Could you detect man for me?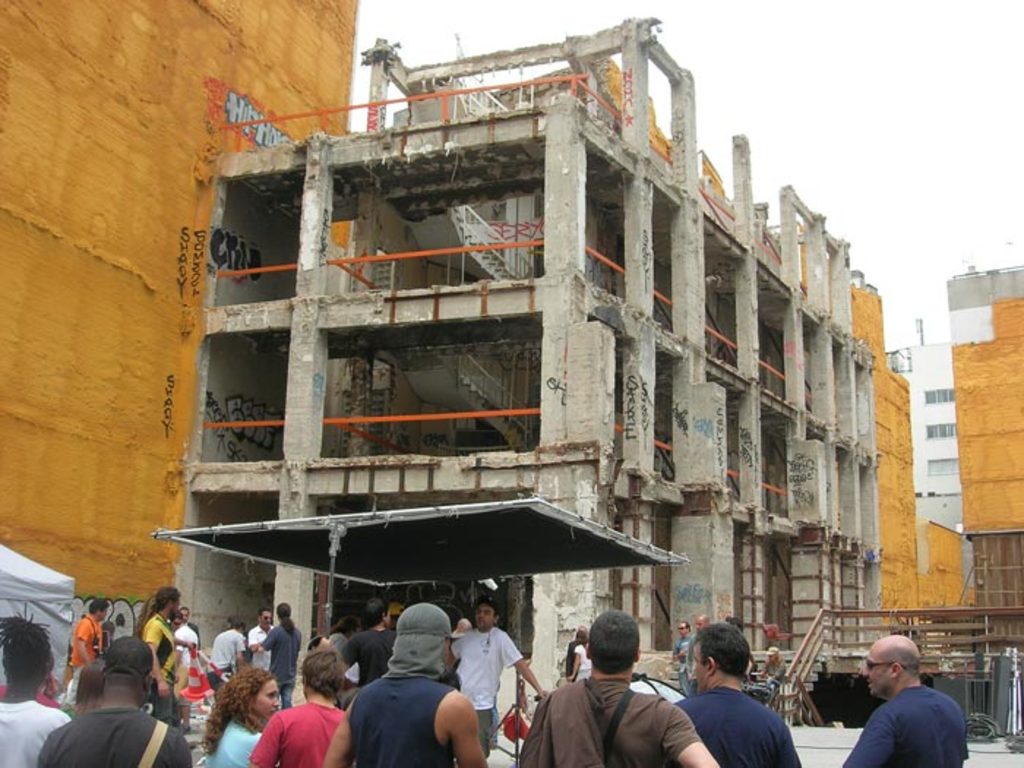
Detection result: <region>0, 601, 82, 767</region>.
